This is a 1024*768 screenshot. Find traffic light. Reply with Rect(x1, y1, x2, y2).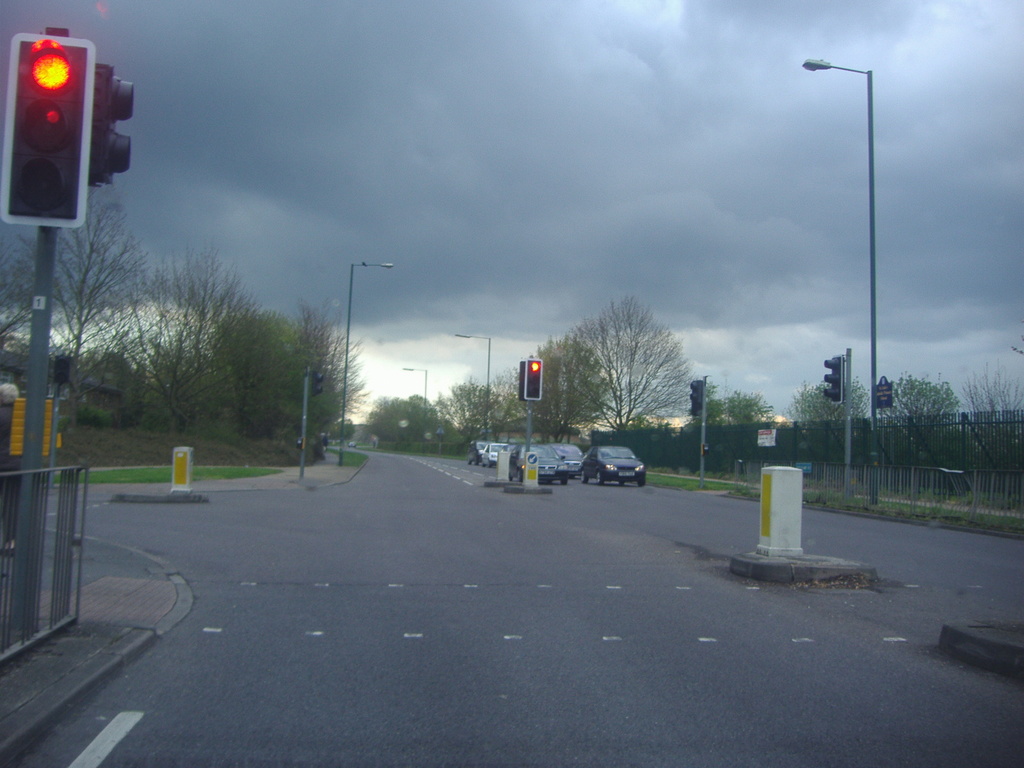
Rect(523, 358, 544, 399).
